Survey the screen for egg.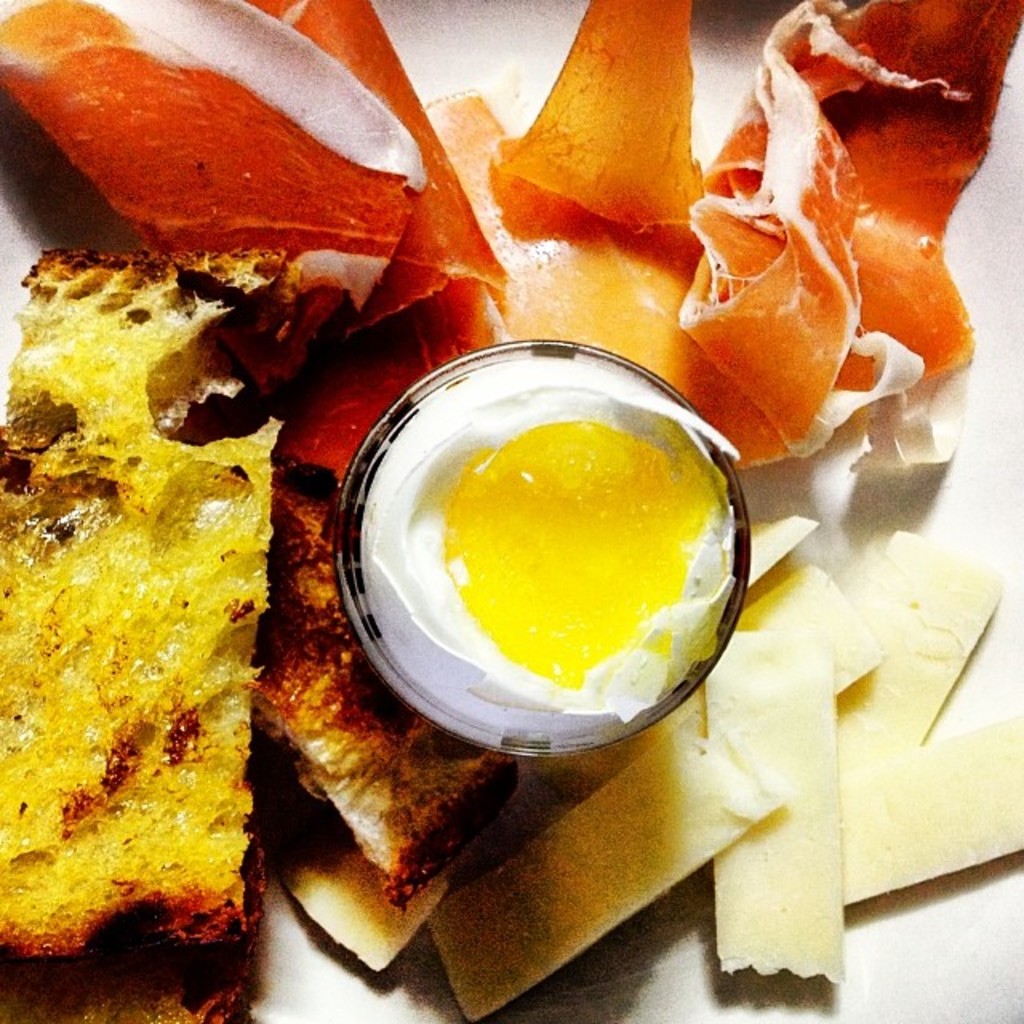
Survey found: box(358, 365, 734, 734).
